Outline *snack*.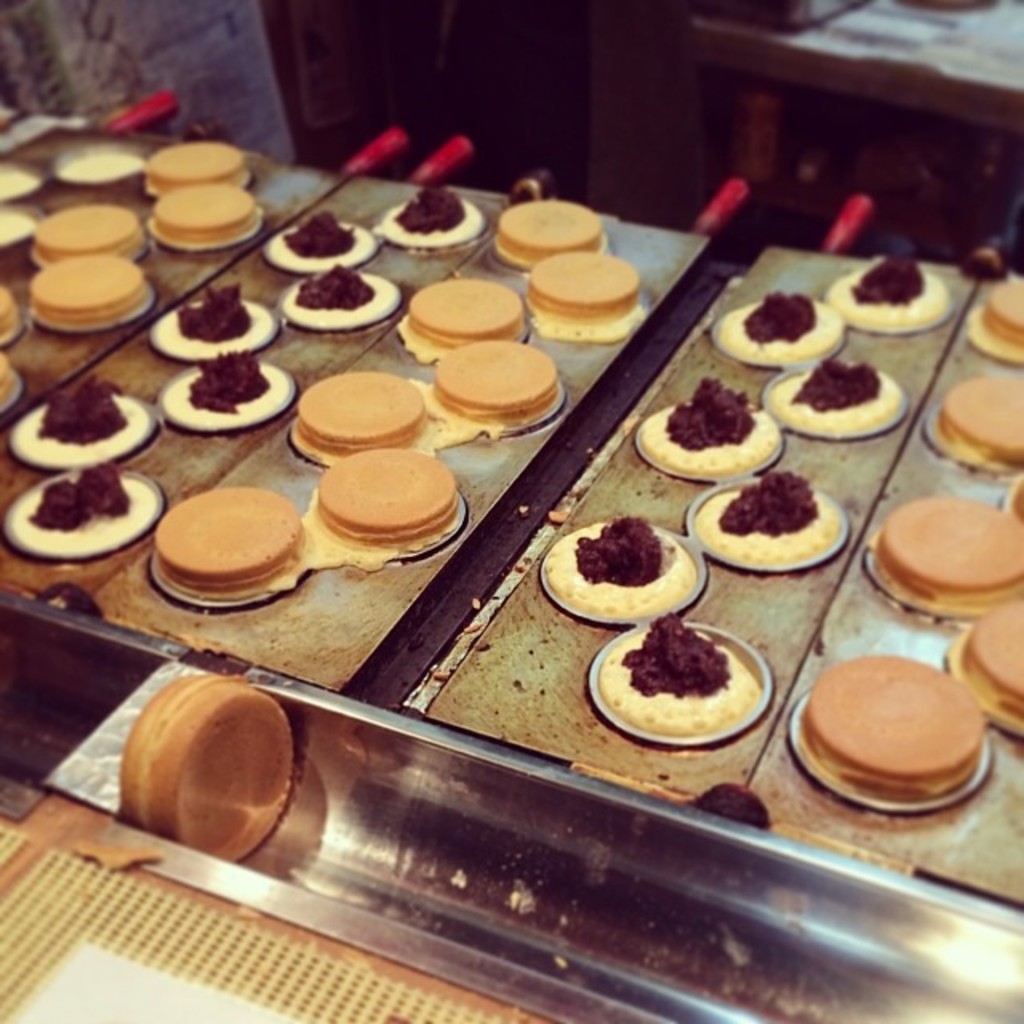
Outline: 635 376 776 472.
